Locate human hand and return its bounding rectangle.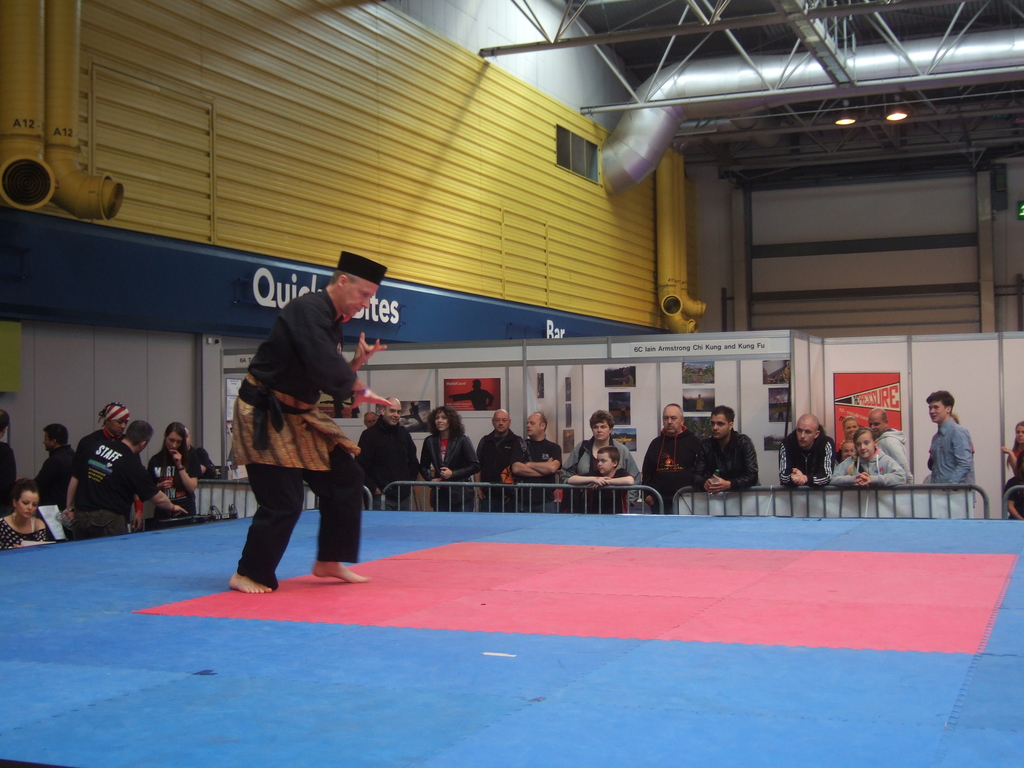
bbox=(584, 483, 597, 492).
